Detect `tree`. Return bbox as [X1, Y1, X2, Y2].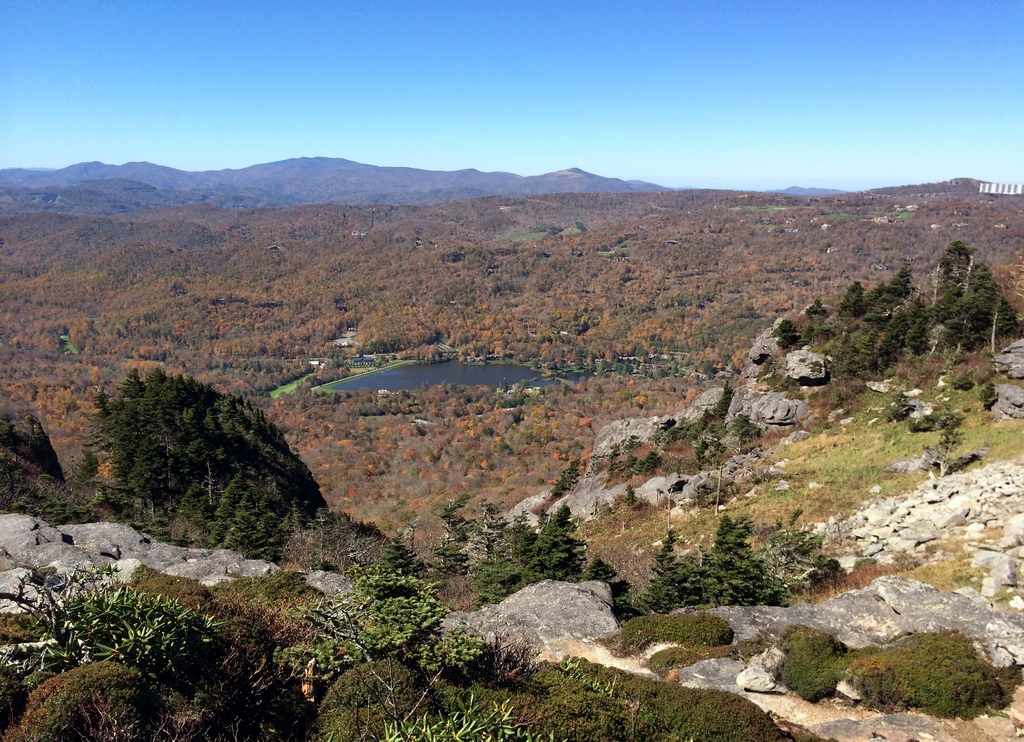
[927, 408, 963, 479].
